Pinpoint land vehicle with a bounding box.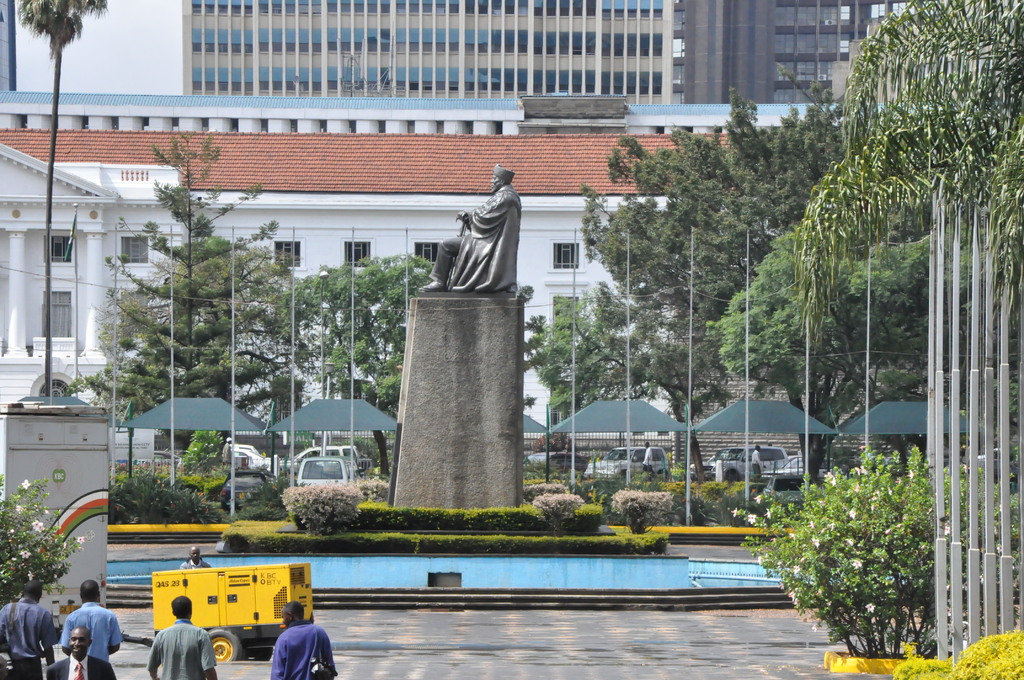
region(215, 467, 270, 506).
